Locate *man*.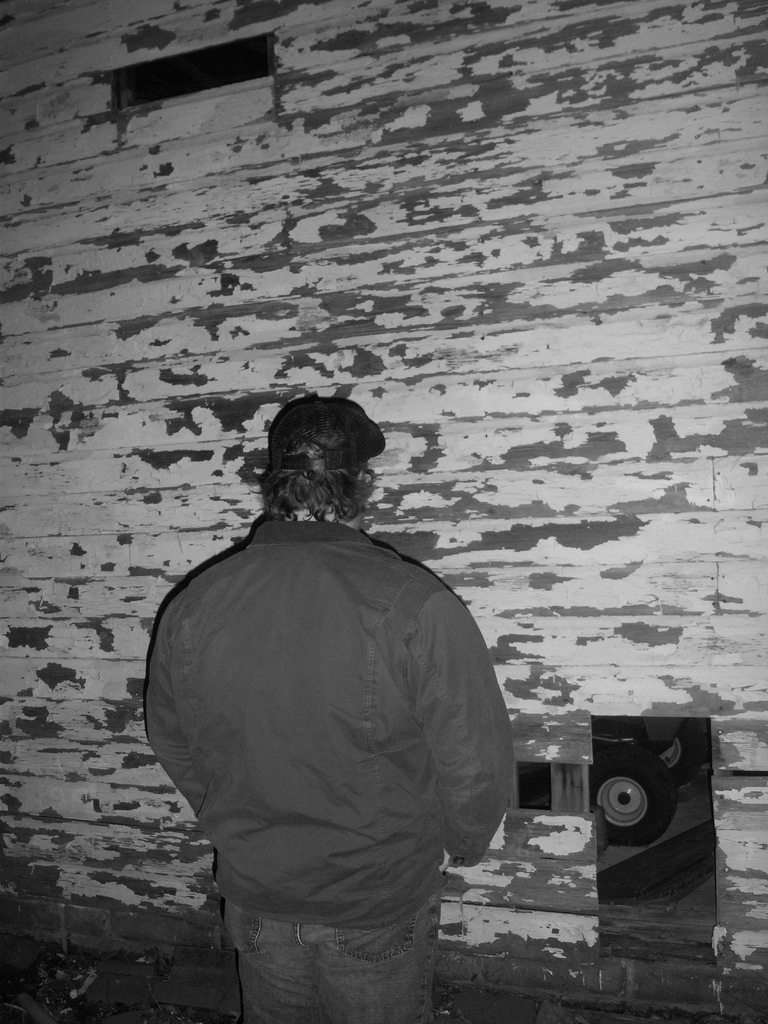
Bounding box: bbox(141, 367, 524, 1010).
